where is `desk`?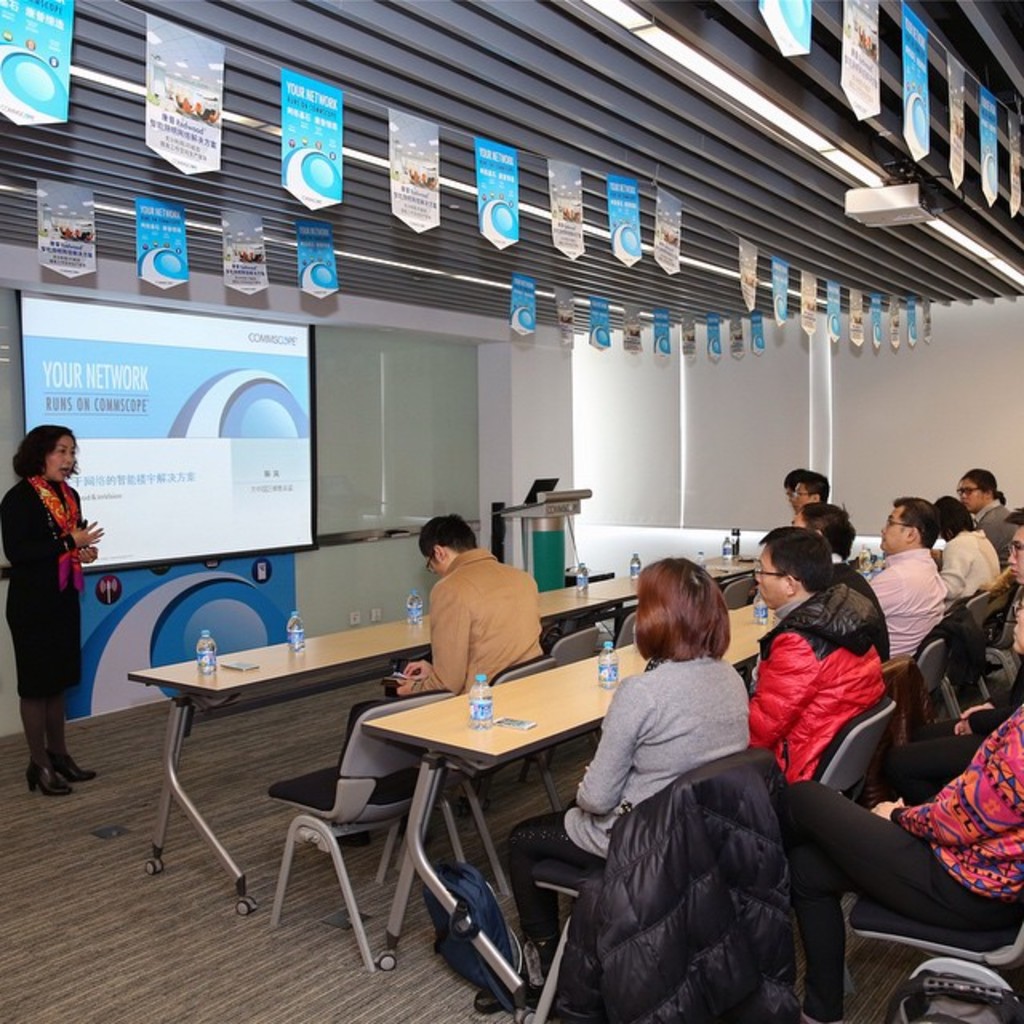
358/597/774/1022.
